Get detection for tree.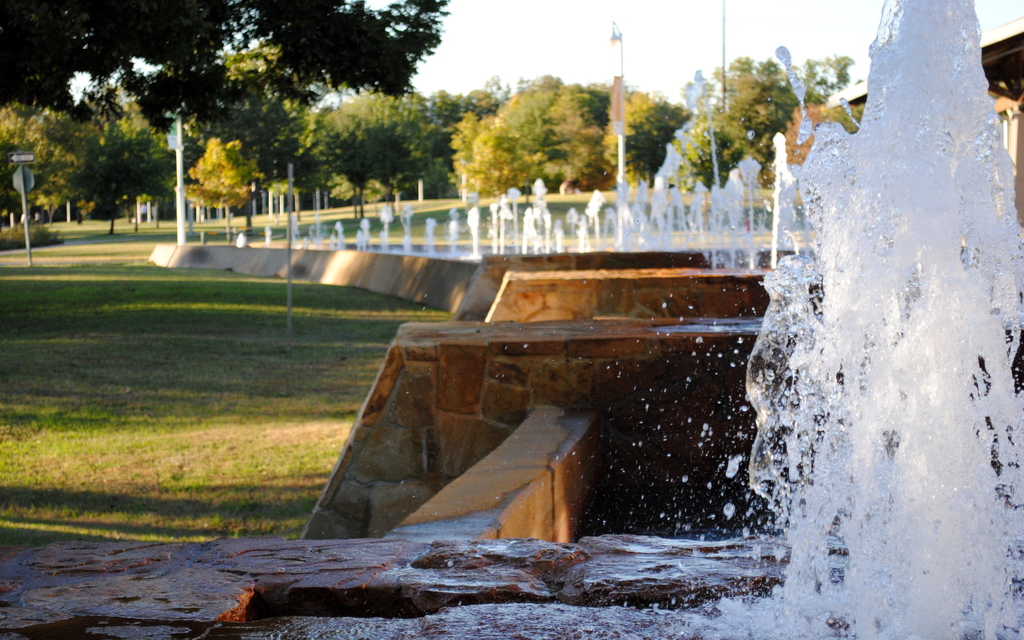
Detection: (0, 0, 452, 131).
